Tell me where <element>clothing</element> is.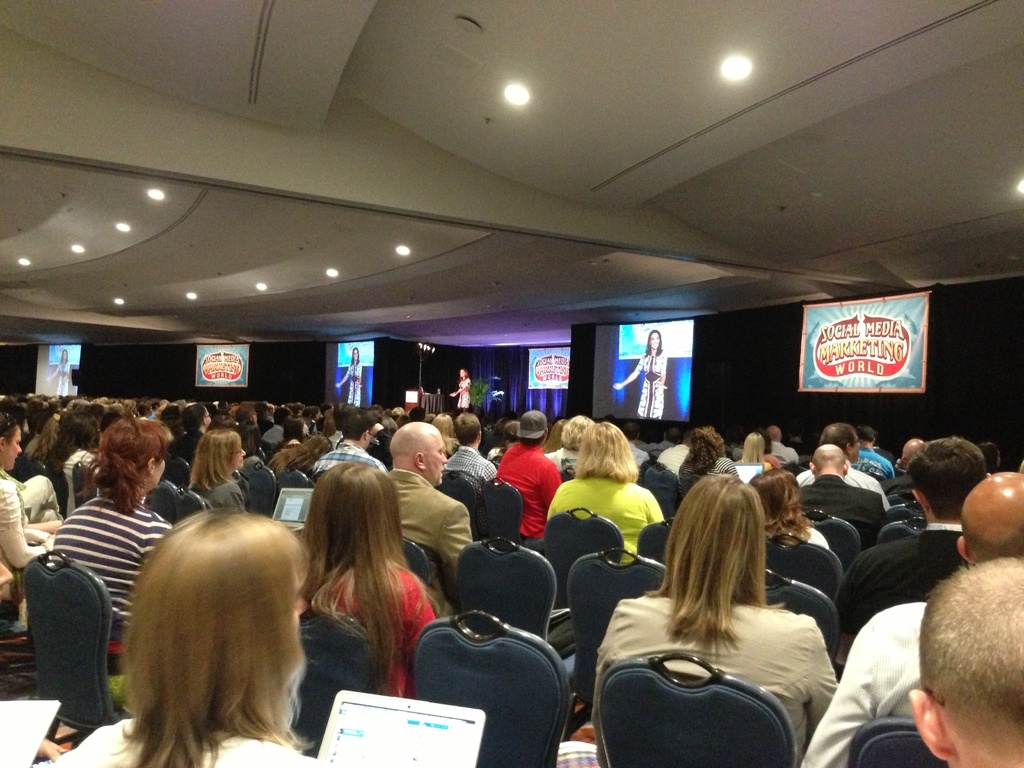
<element>clothing</element> is at x1=491 y1=435 x2=554 y2=547.
